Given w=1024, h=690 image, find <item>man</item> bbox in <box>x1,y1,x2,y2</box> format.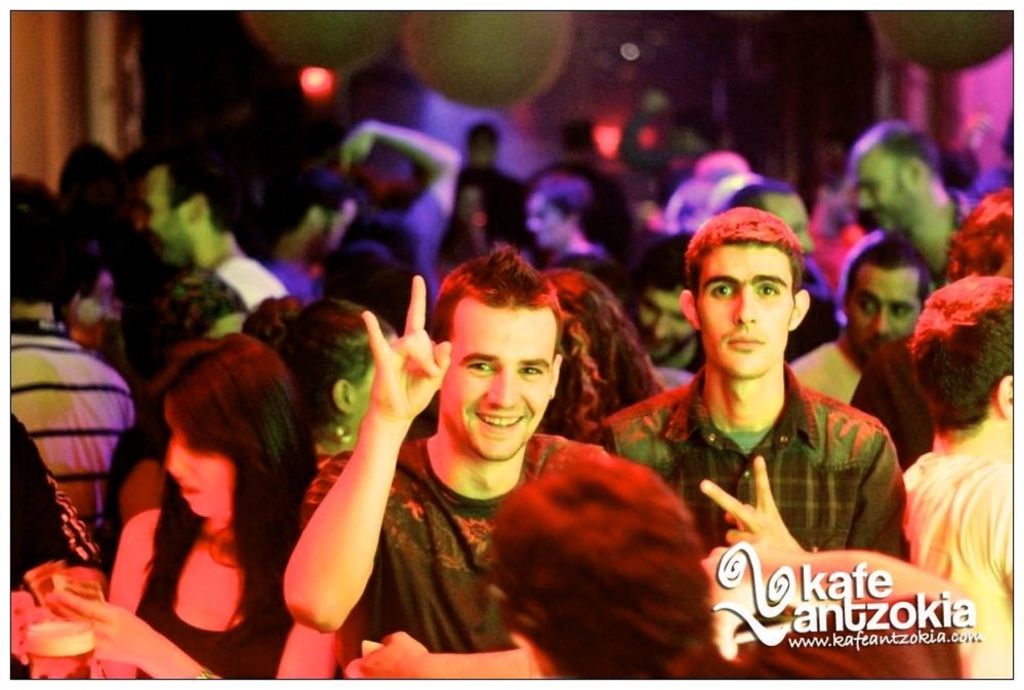
<box>899,272,1015,678</box>.
